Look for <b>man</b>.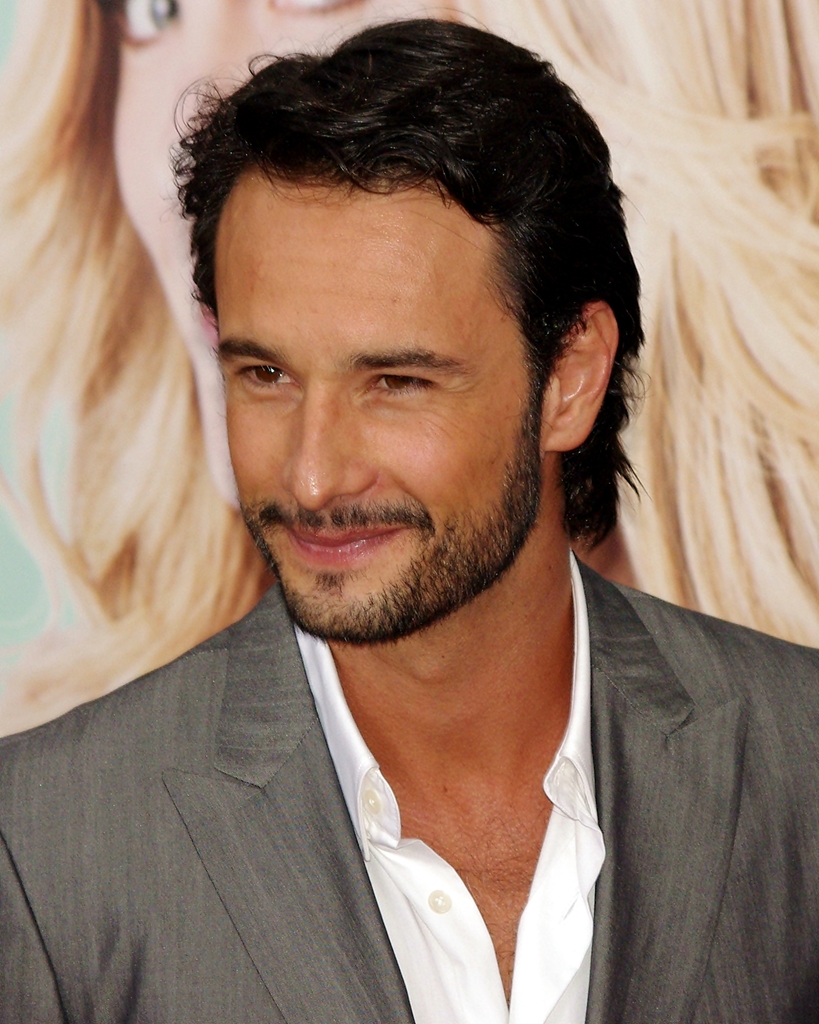
Found: locate(0, 18, 818, 1023).
